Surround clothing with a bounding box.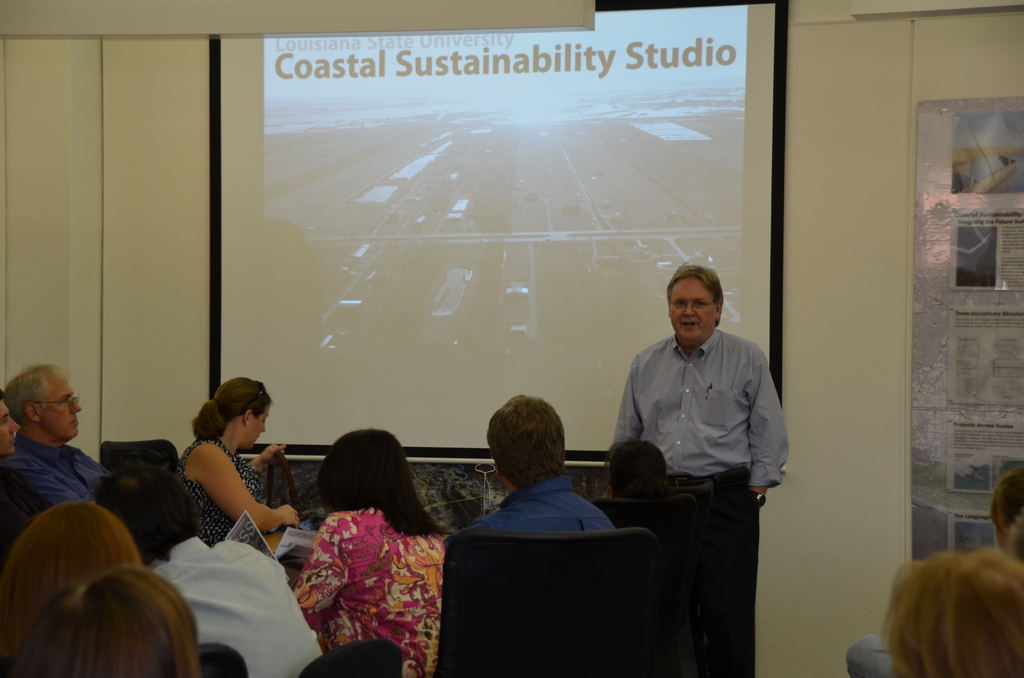
crop(299, 509, 446, 677).
